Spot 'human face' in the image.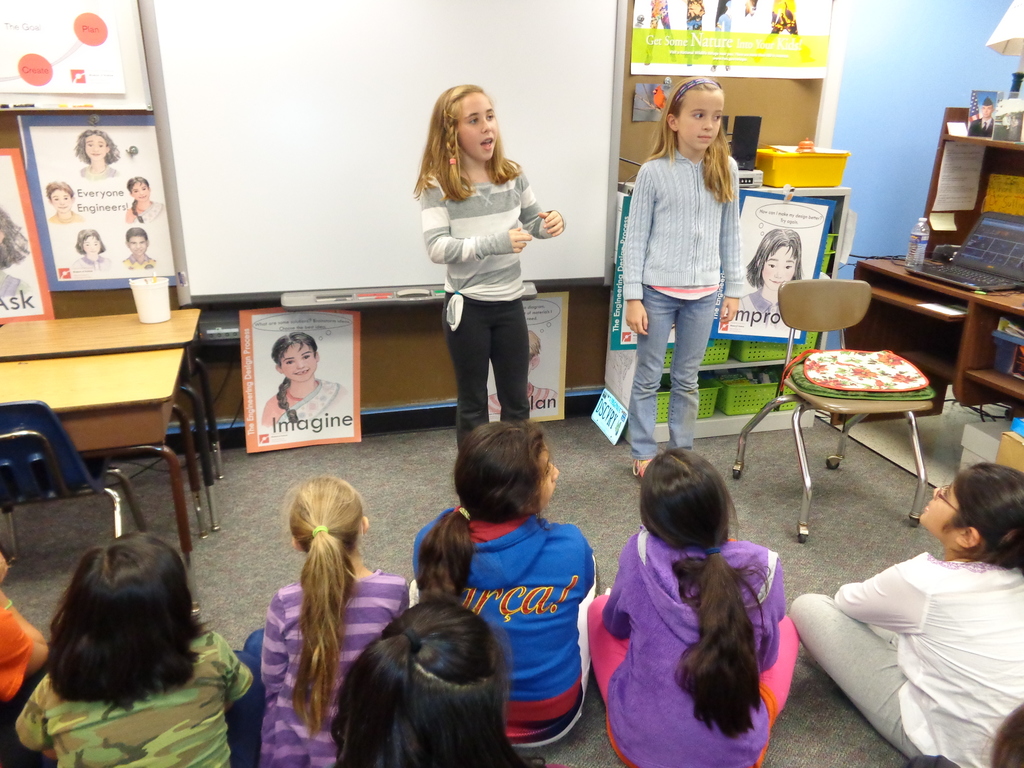
'human face' found at region(86, 236, 99, 254).
